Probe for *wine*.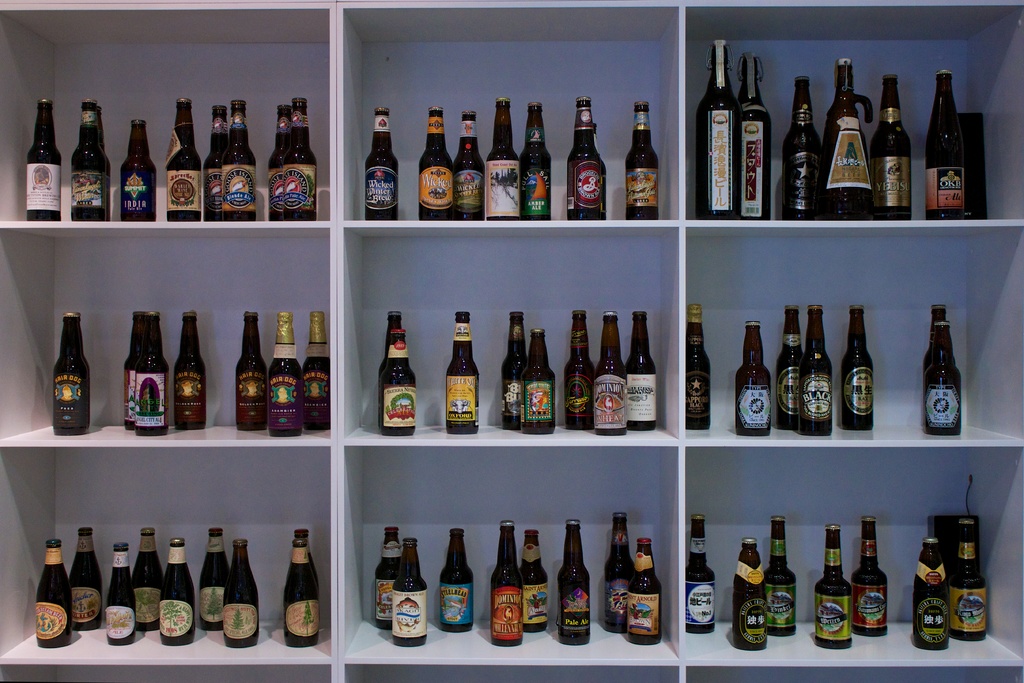
Probe result: (922, 68, 968, 220).
